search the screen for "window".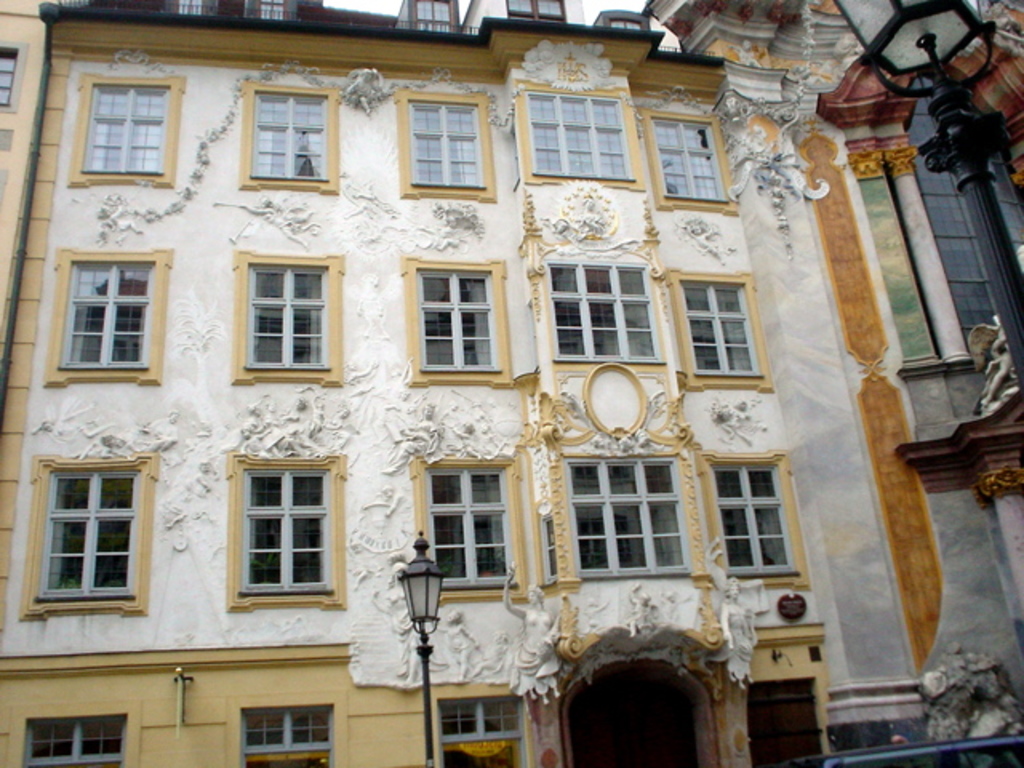
Found at bbox=(0, 38, 27, 117).
